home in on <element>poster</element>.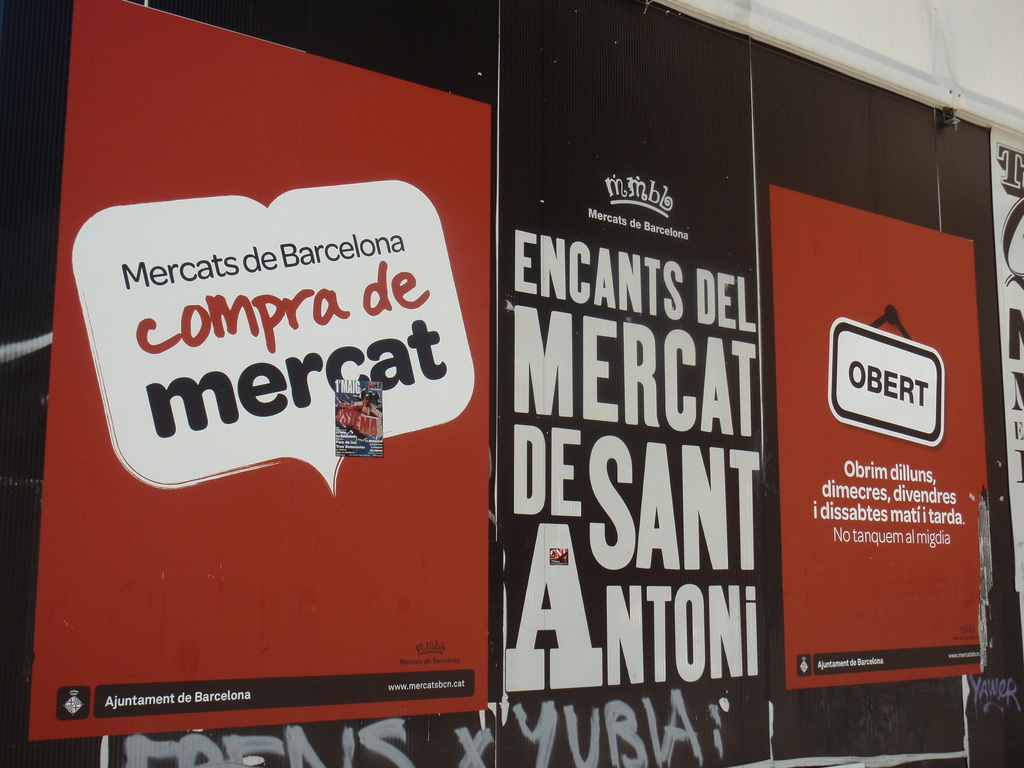
Homed in at 24,0,490,744.
